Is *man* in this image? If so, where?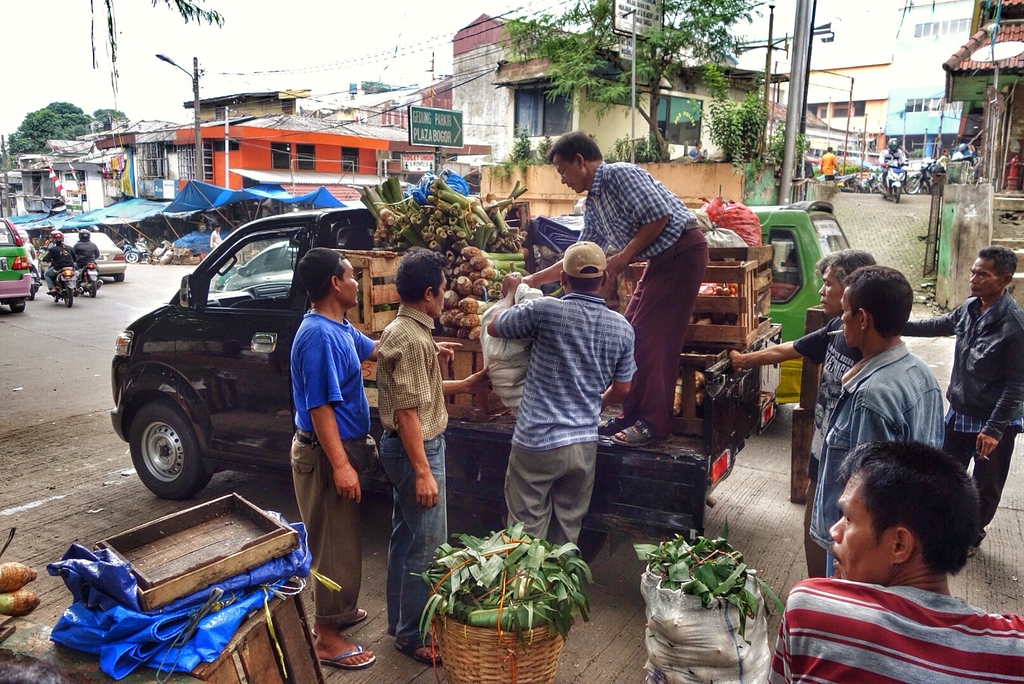
Yes, at [289, 252, 407, 660].
